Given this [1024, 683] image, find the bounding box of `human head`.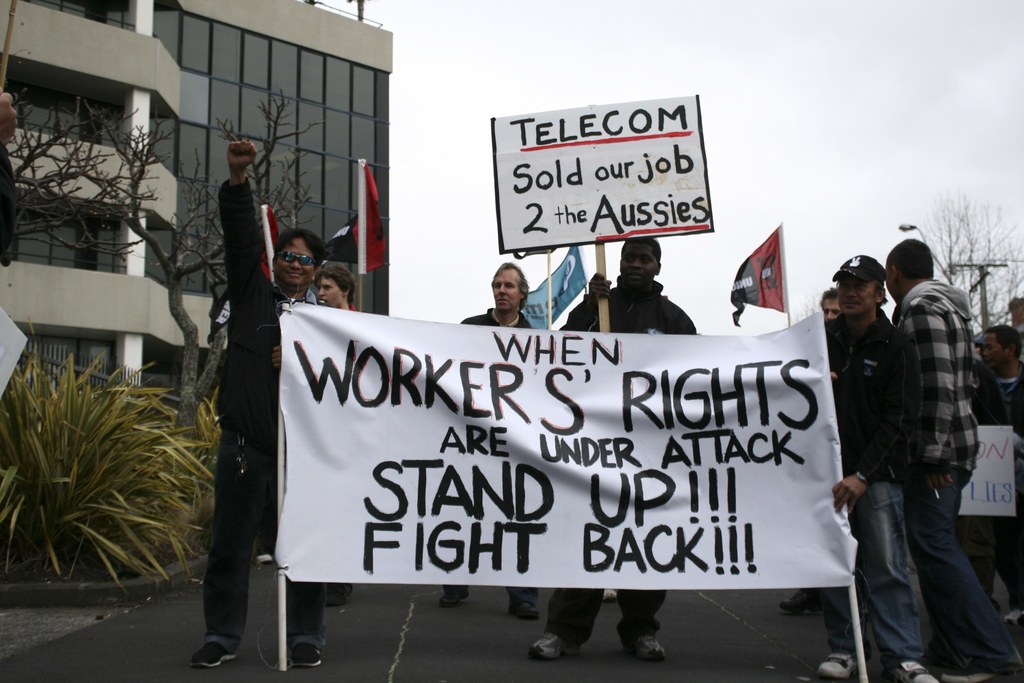
<bbox>276, 224, 326, 288</bbox>.
